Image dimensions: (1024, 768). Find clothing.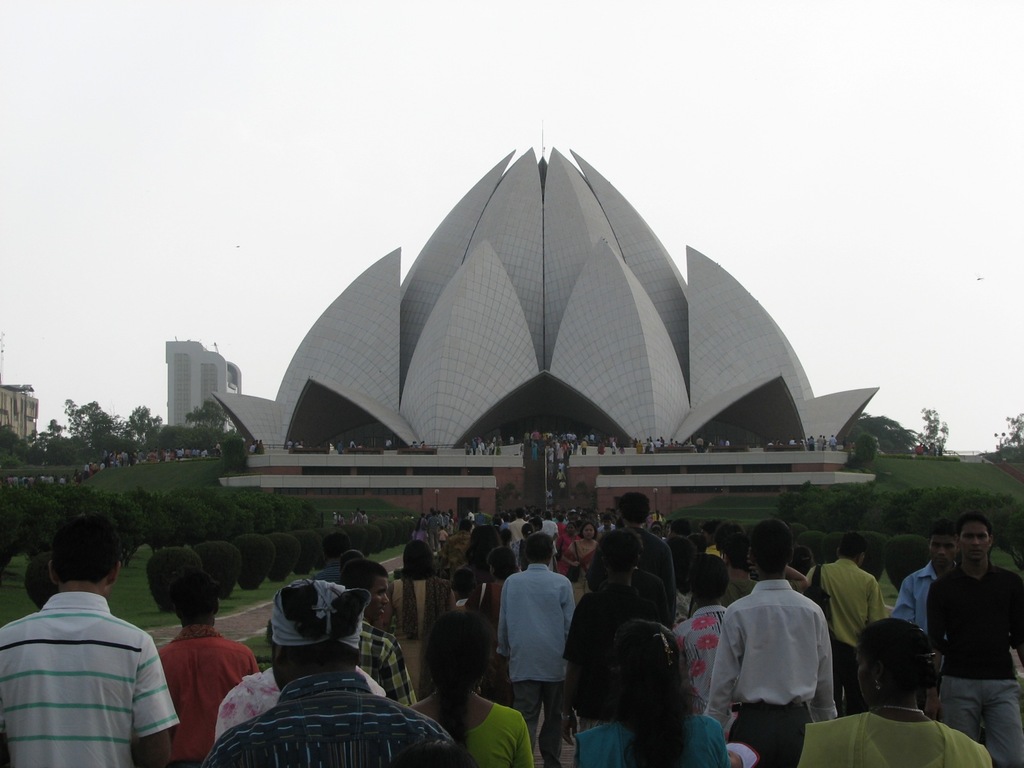
pyautogui.locateOnScreen(147, 634, 232, 742).
